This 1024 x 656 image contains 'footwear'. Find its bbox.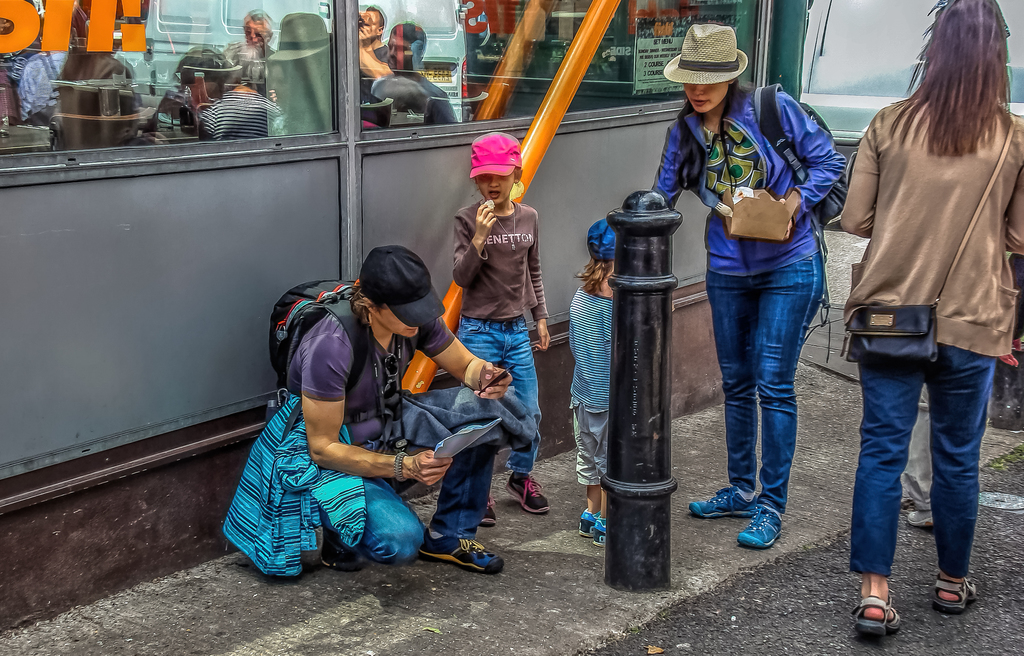
rect(513, 470, 549, 514).
